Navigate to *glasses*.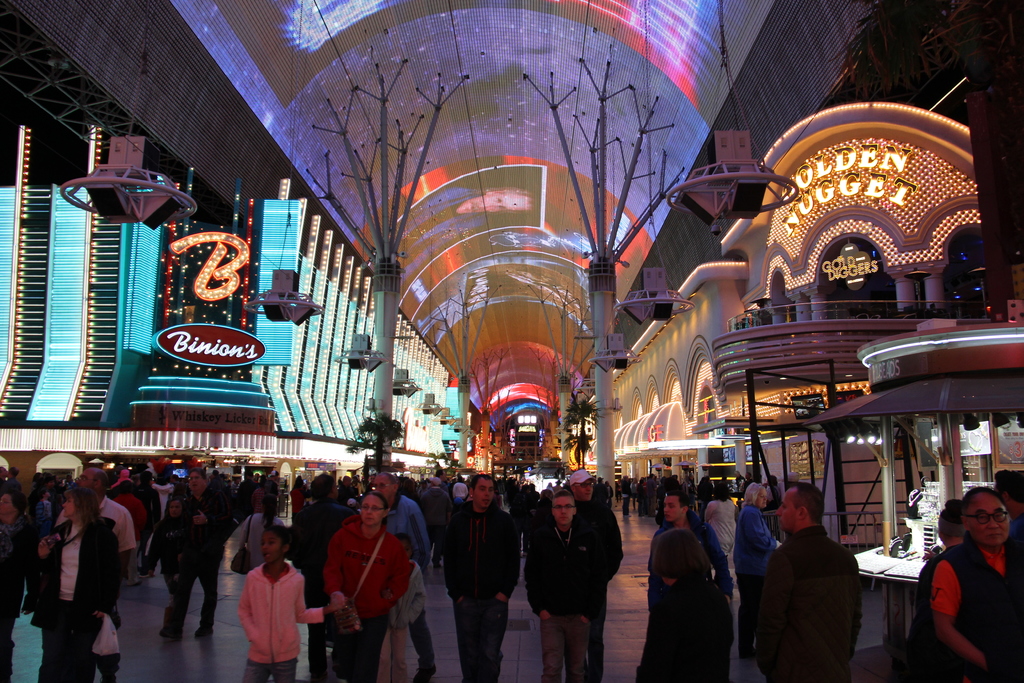
Navigation target: 369:482:394:491.
